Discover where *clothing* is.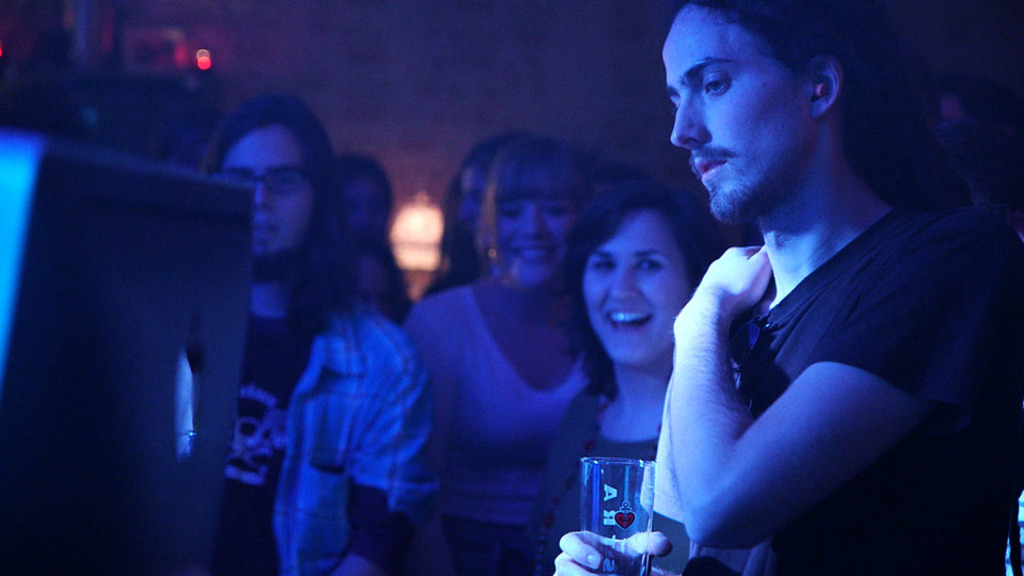
Discovered at BBox(400, 281, 588, 575).
